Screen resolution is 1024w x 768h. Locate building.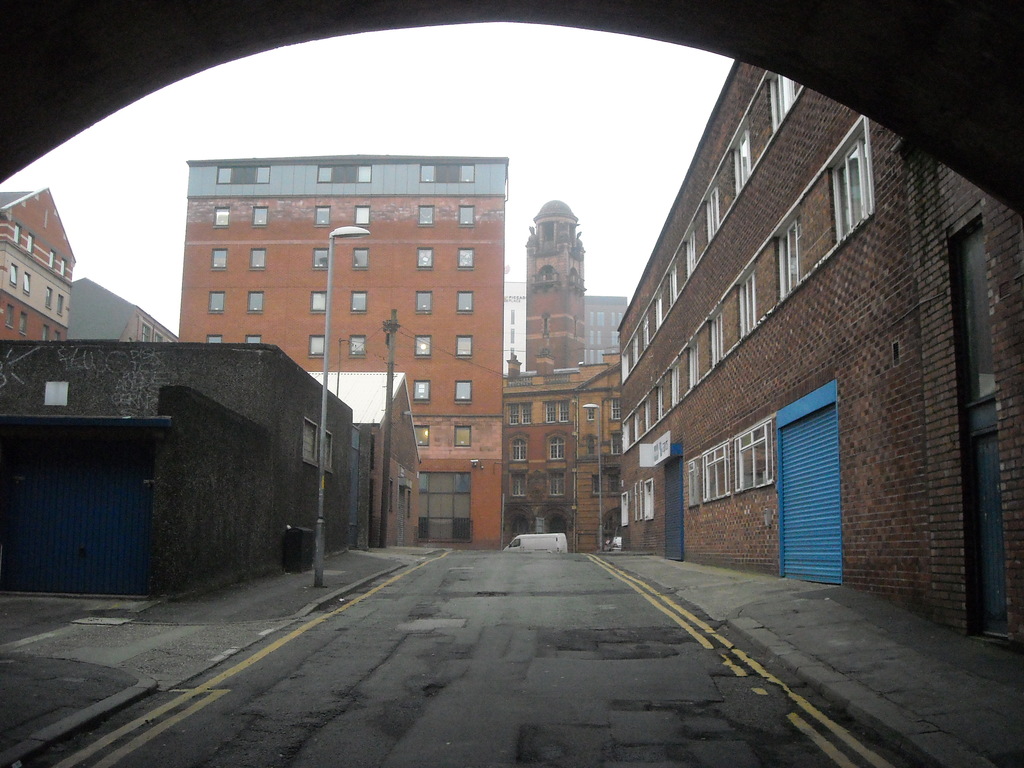
(x1=504, y1=203, x2=618, y2=552).
